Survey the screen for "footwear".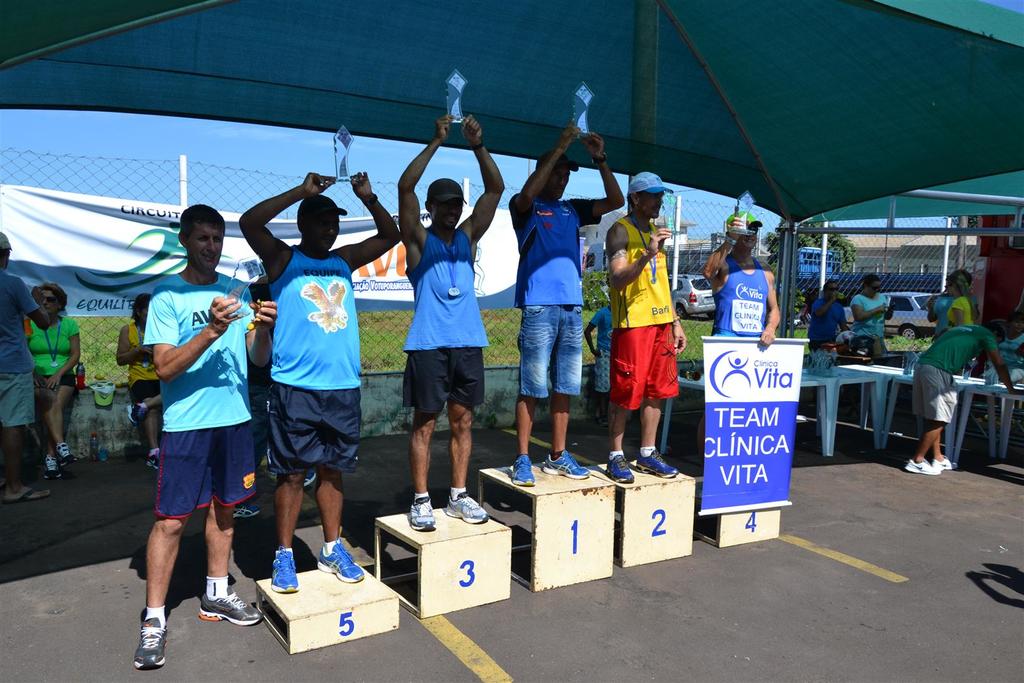
Survey found: <bbox>541, 448, 590, 483</bbox>.
